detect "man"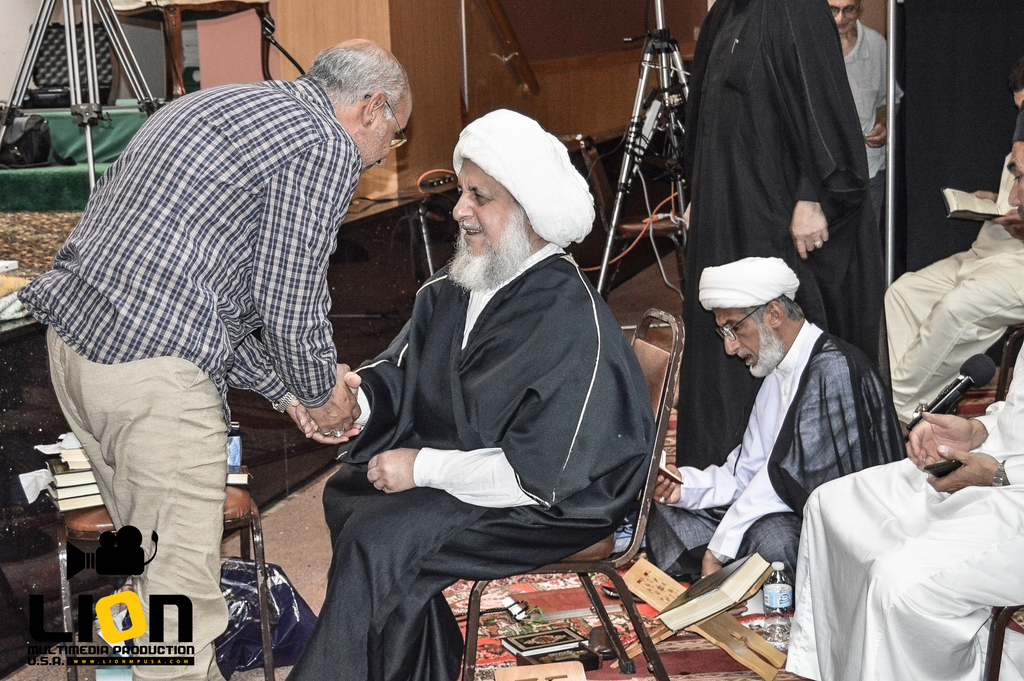
locate(625, 0, 849, 484)
